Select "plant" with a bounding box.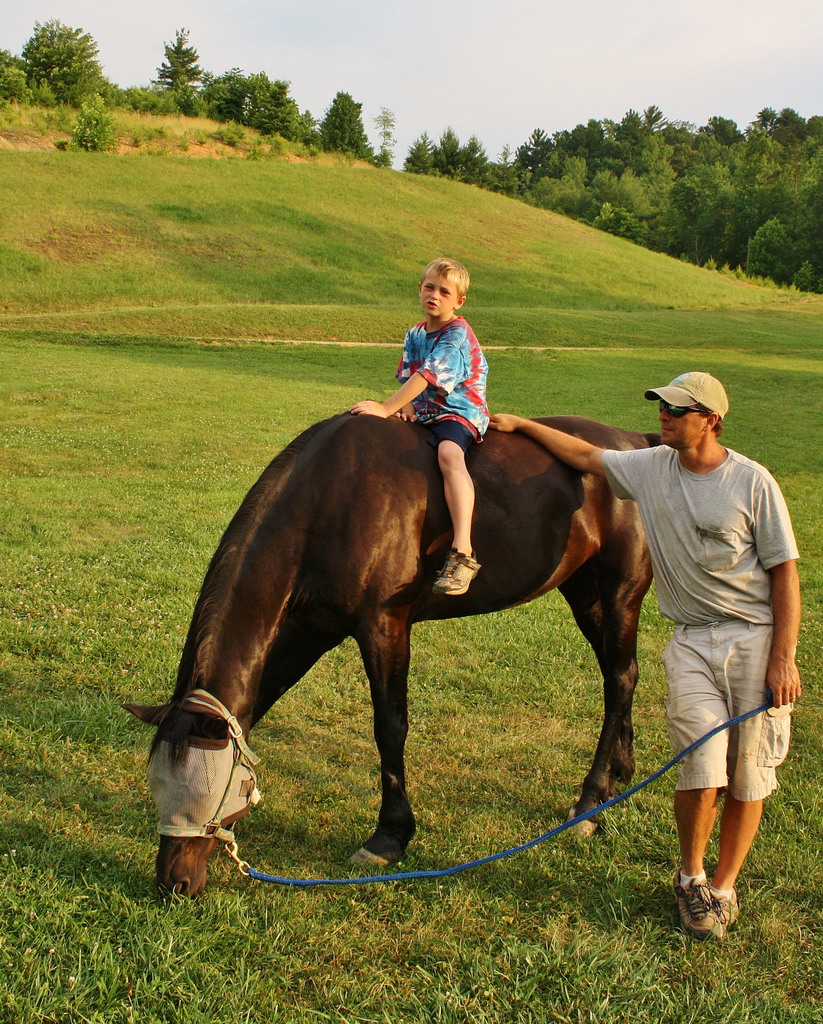
250, 143, 266, 159.
